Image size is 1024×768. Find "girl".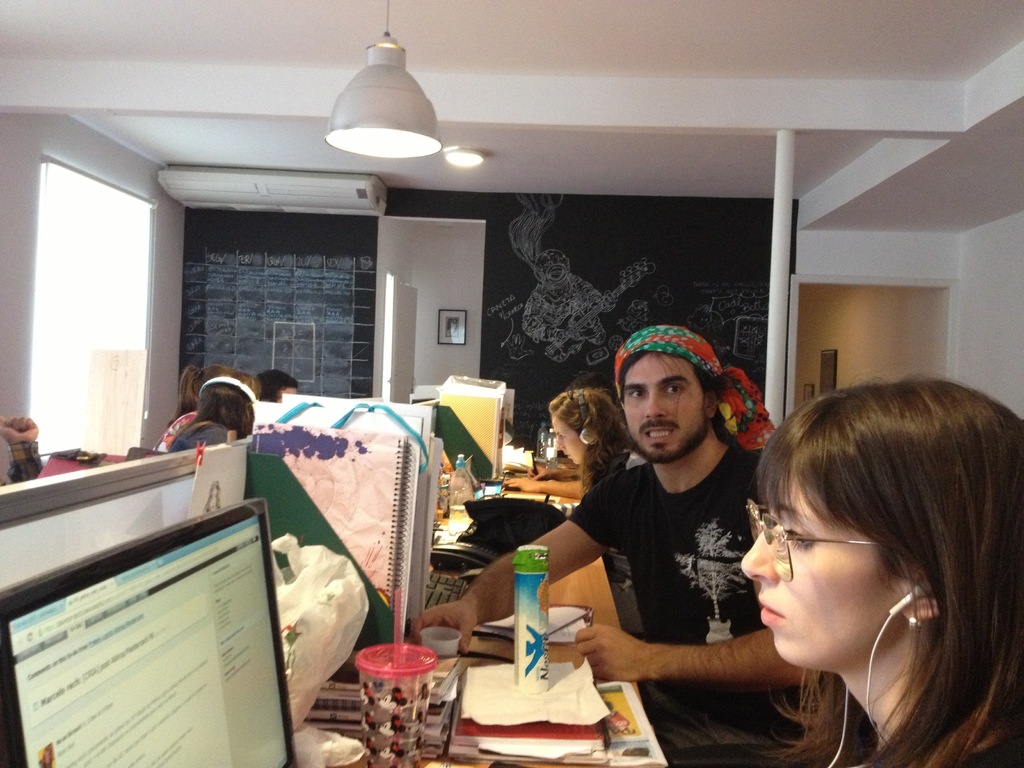
[743, 378, 1022, 767].
